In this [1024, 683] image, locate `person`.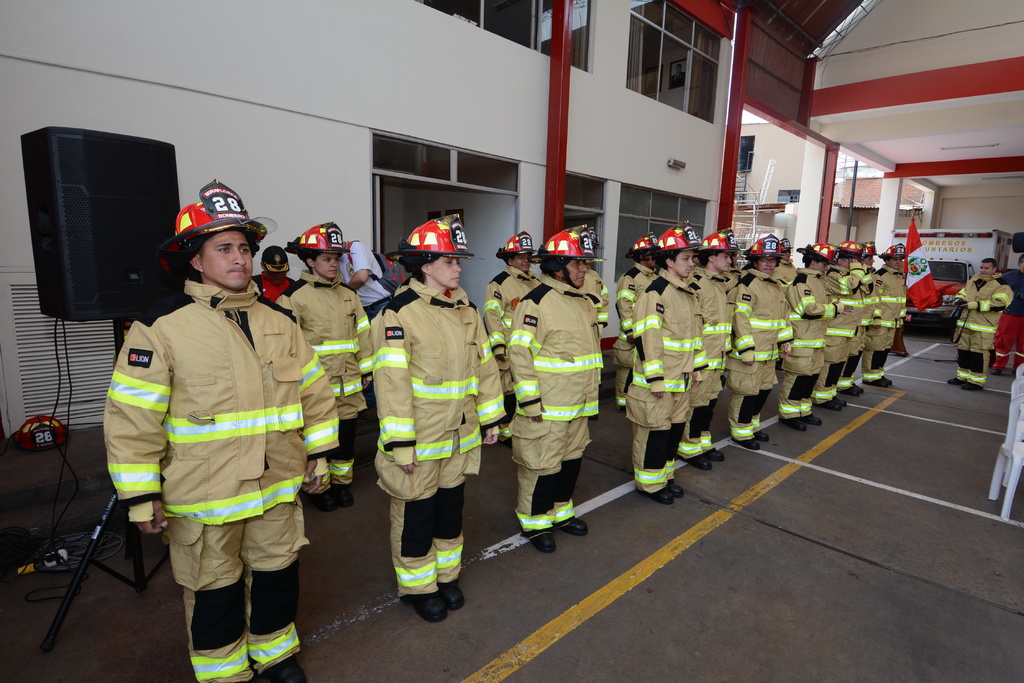
Bounding box: [x1=506, y1=223, x2=602, y2=552].
